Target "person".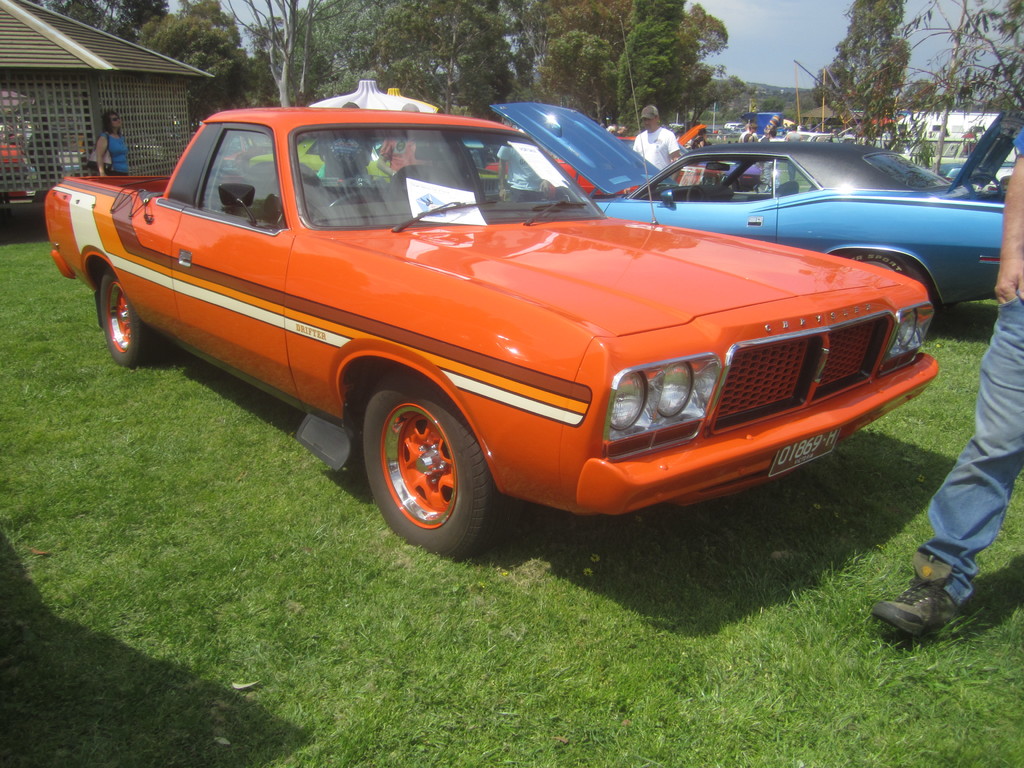
Target region: 94/109/130/175.
